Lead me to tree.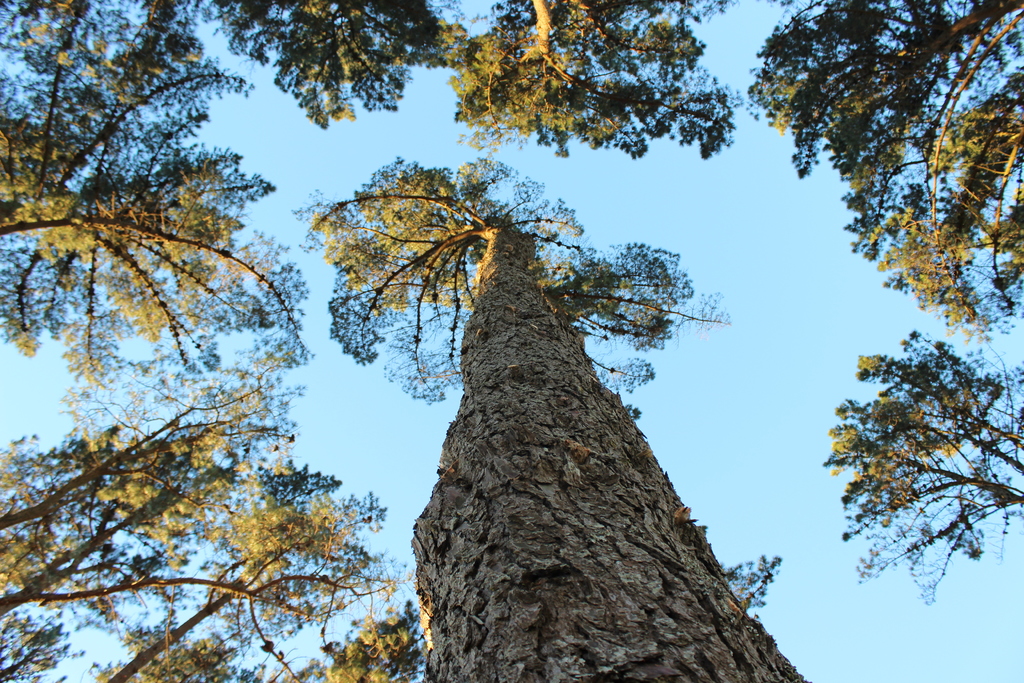
Lead to select_region(308, 109, 814, 667).
